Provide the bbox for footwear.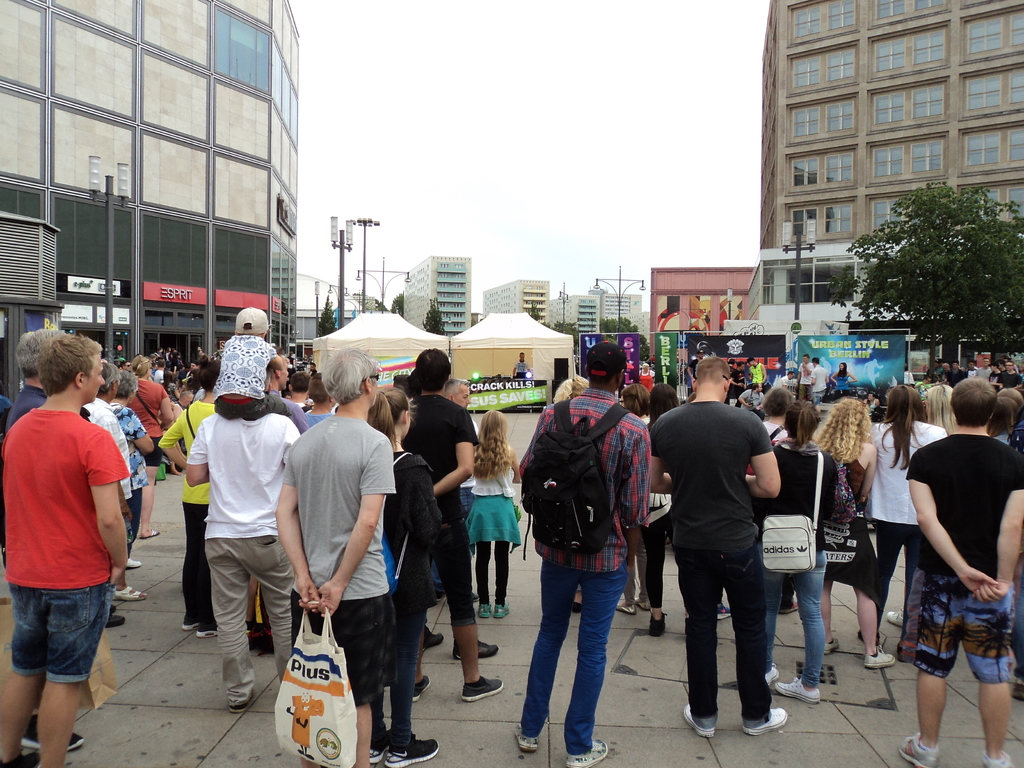
(982,744,1019,767).
